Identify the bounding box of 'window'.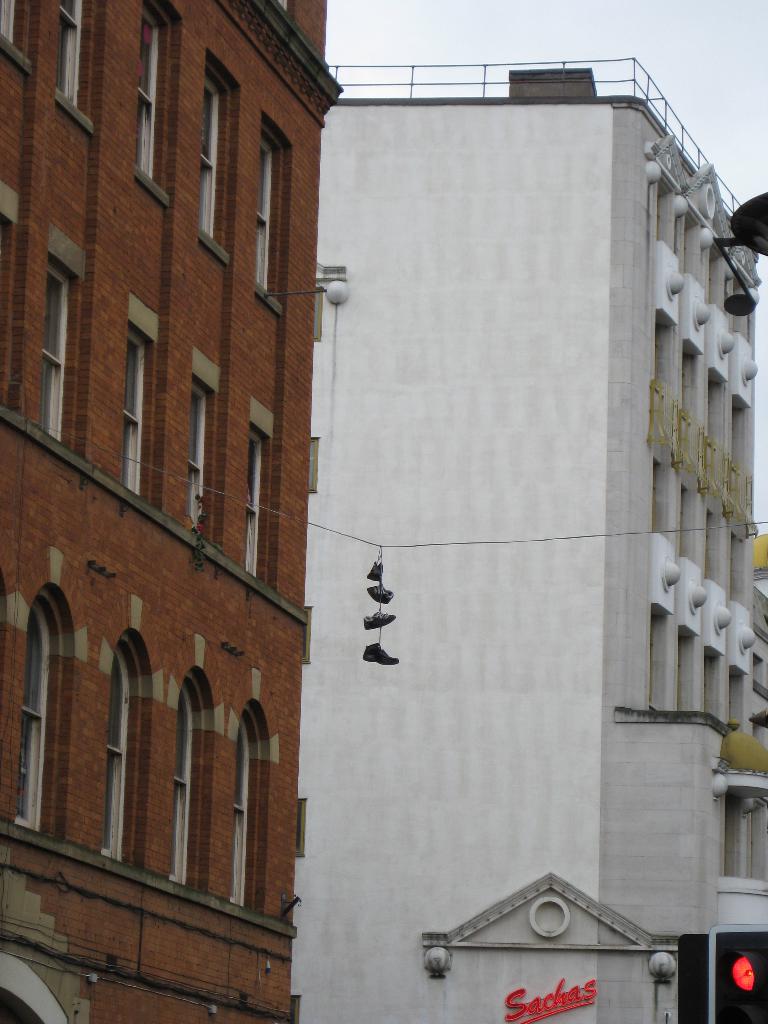
[654,458,673,538].
